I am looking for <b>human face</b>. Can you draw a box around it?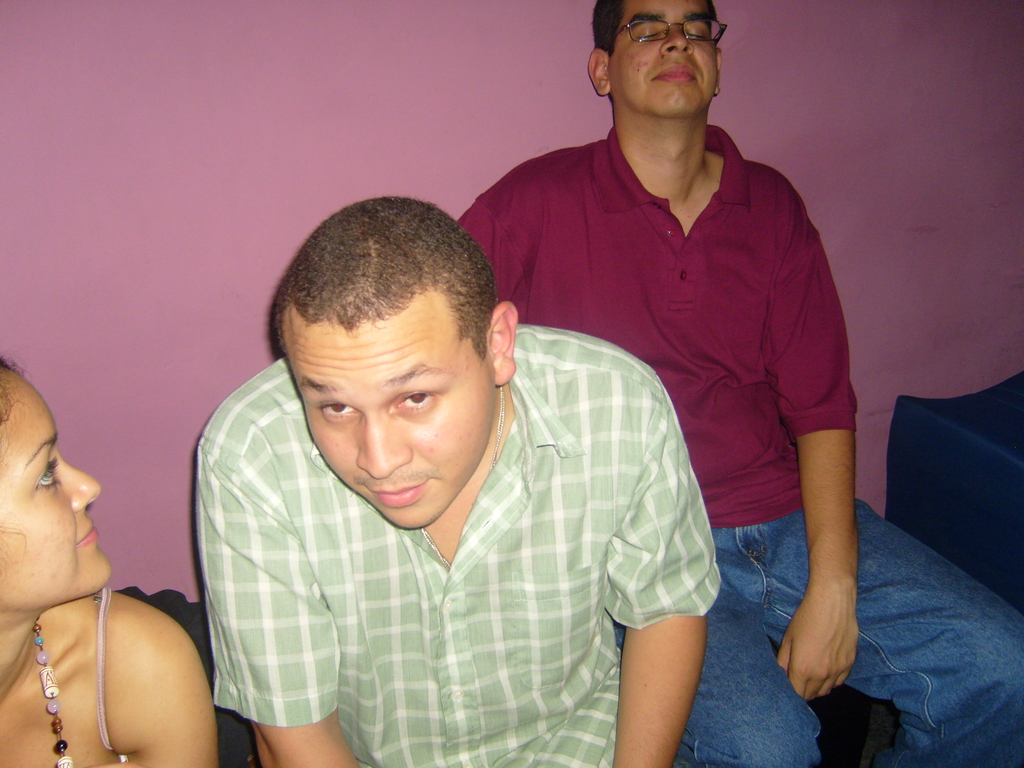
Sure, the bounding box is left=608, top=3, right=721, bottom=121.
